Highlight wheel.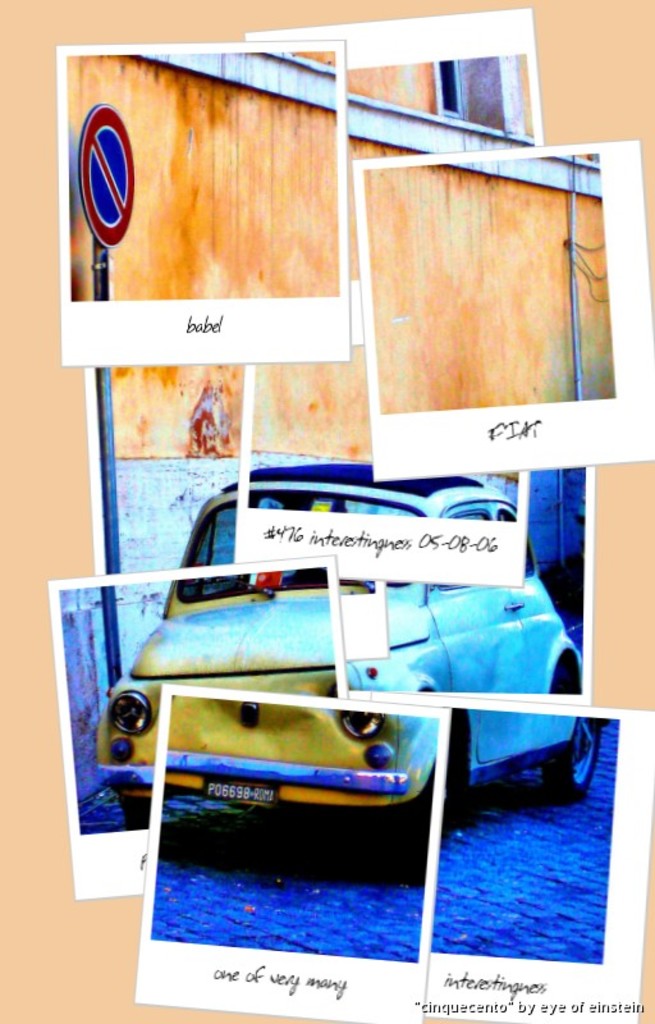
Highlighted region: crop(553, 680, 608, 814).
